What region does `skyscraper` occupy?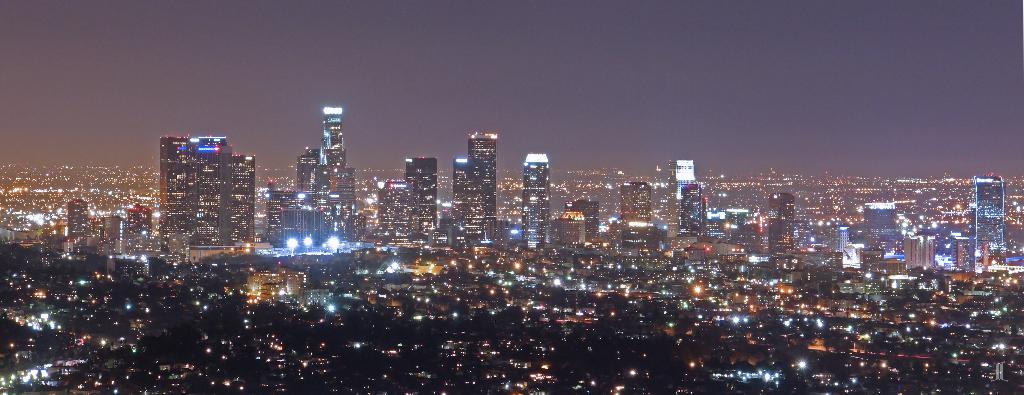
locate(374, 181, 412, 239).
